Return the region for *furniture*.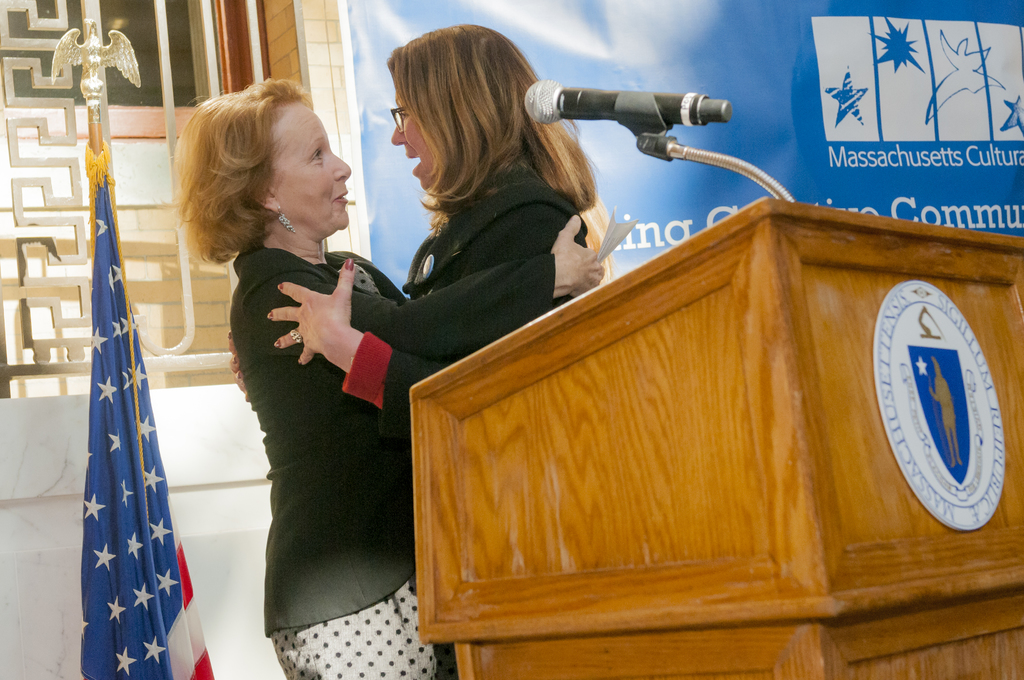
(left=409, top=194, right=1023, bottom=679).
